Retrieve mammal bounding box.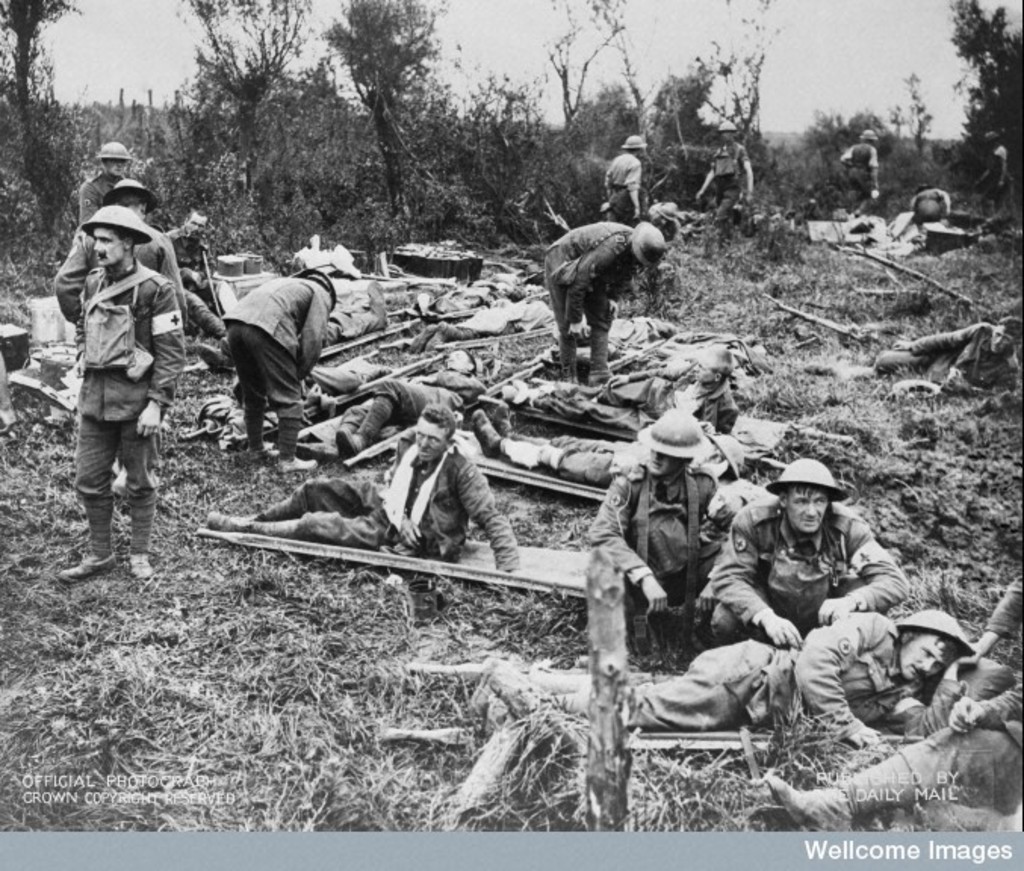
Bounding box: <box>976,132,1010,209</box>.
